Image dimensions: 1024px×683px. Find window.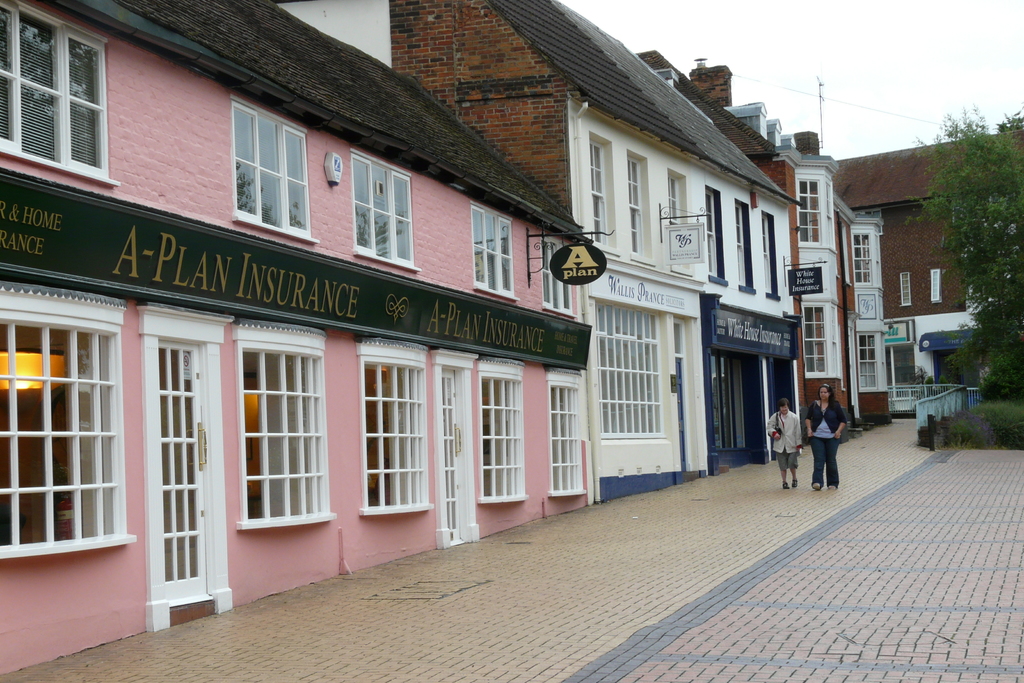
(591,304,669,443).
